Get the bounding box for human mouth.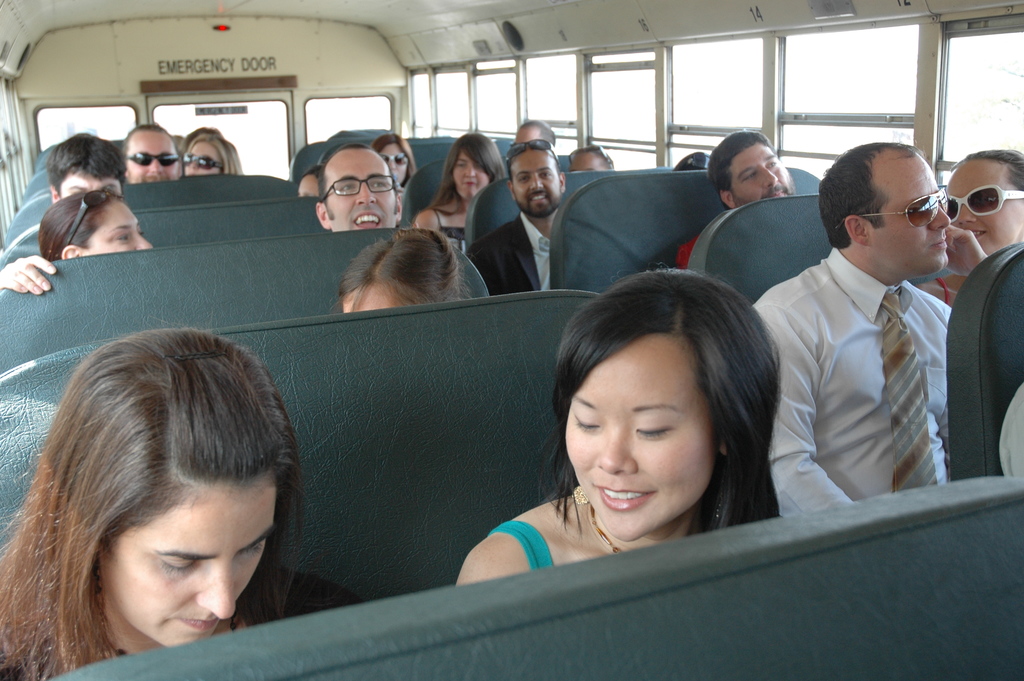
bbox=[772, 191, 783, 197].
